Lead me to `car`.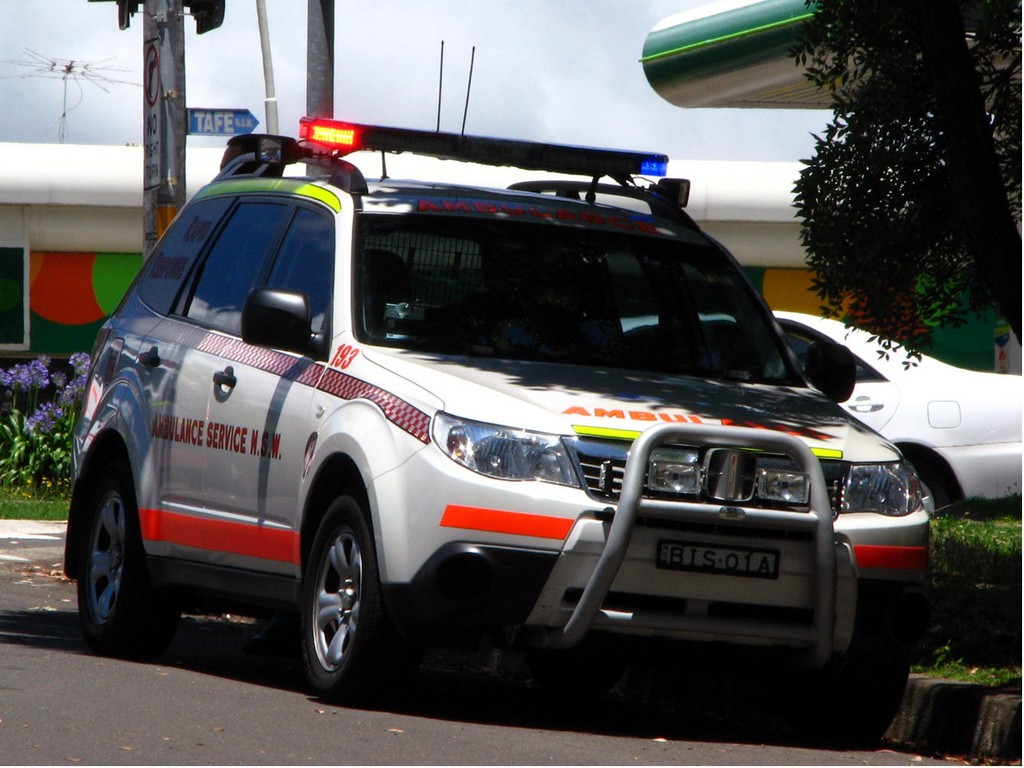
Lead to rect(62, 108, 927, 733).
